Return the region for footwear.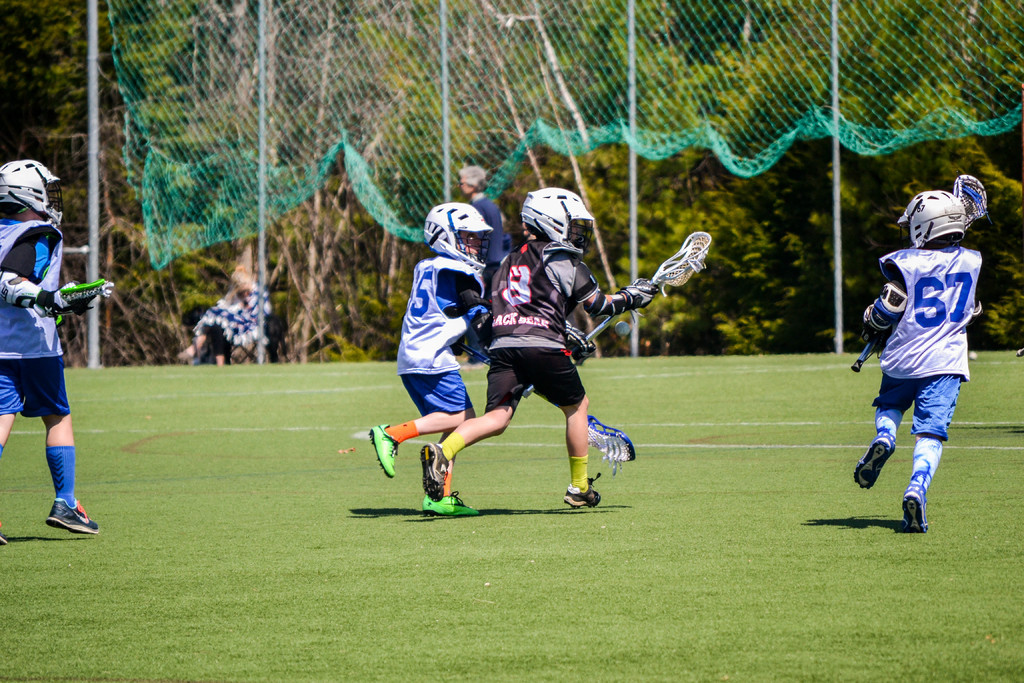
[904, 487, 934, 532].
